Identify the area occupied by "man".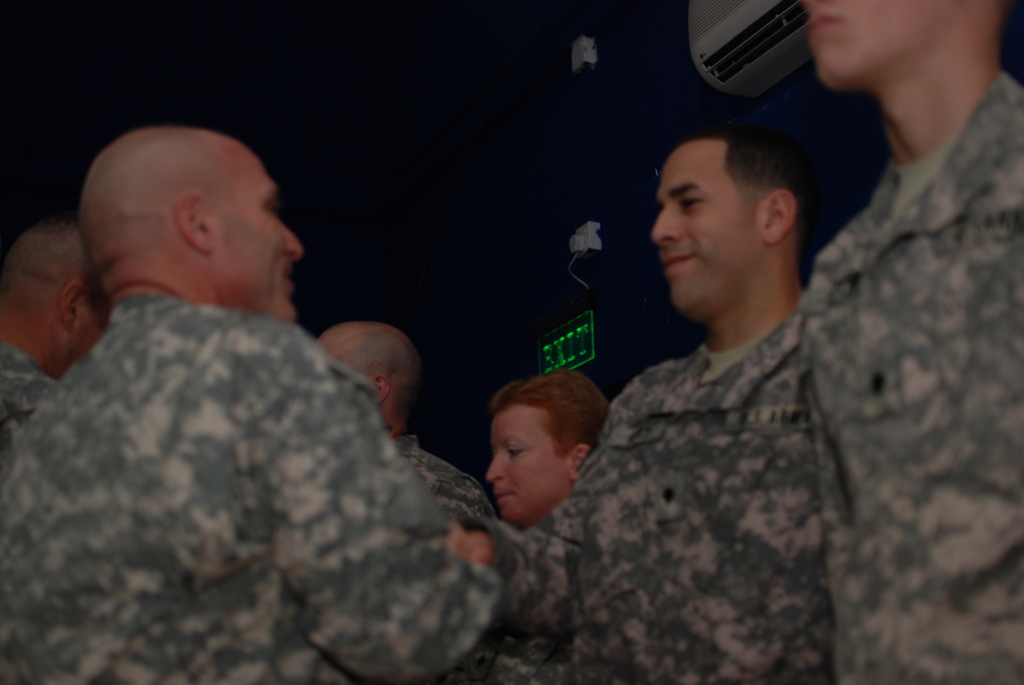
Area: (4, 106, 494, 677).
